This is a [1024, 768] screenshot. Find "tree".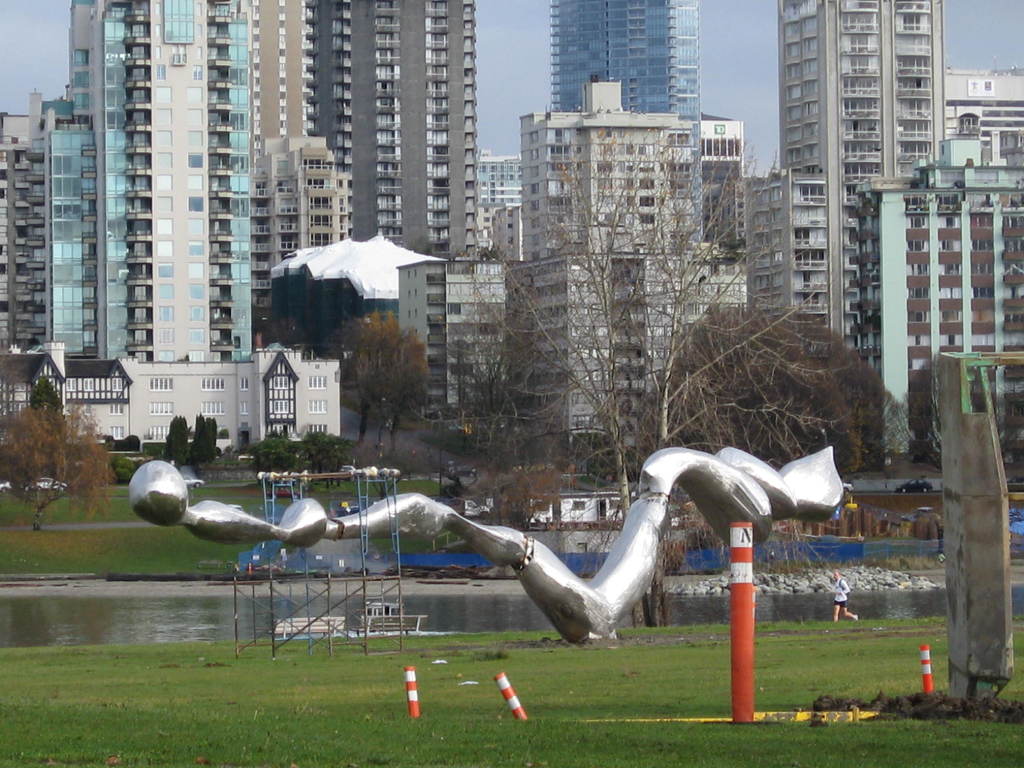
Bounding box: (x1=326, y1=309, x2=392, y2=439).
